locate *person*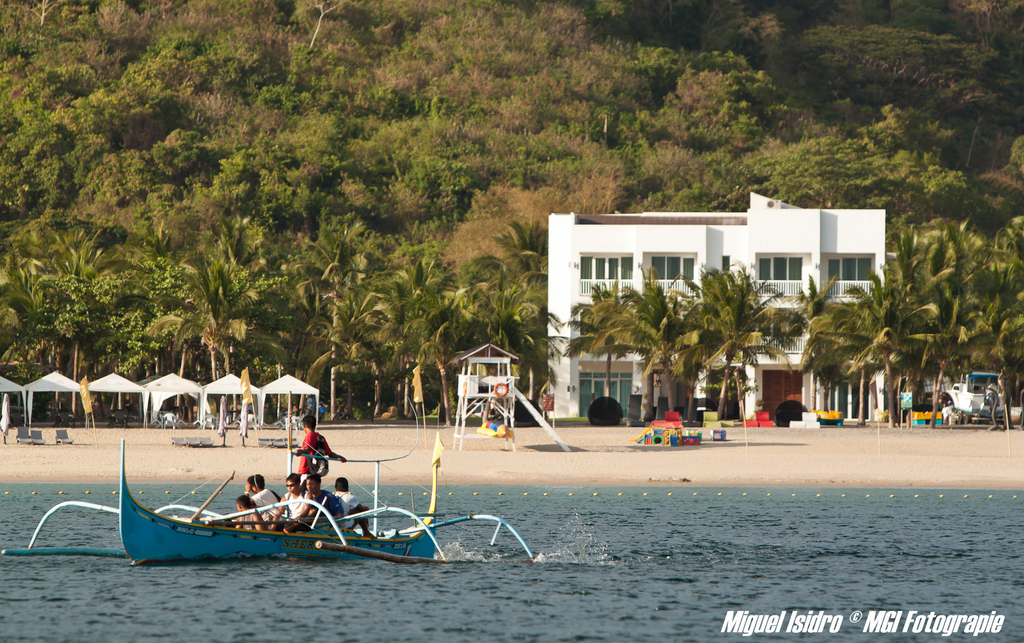
245:473:278:504
